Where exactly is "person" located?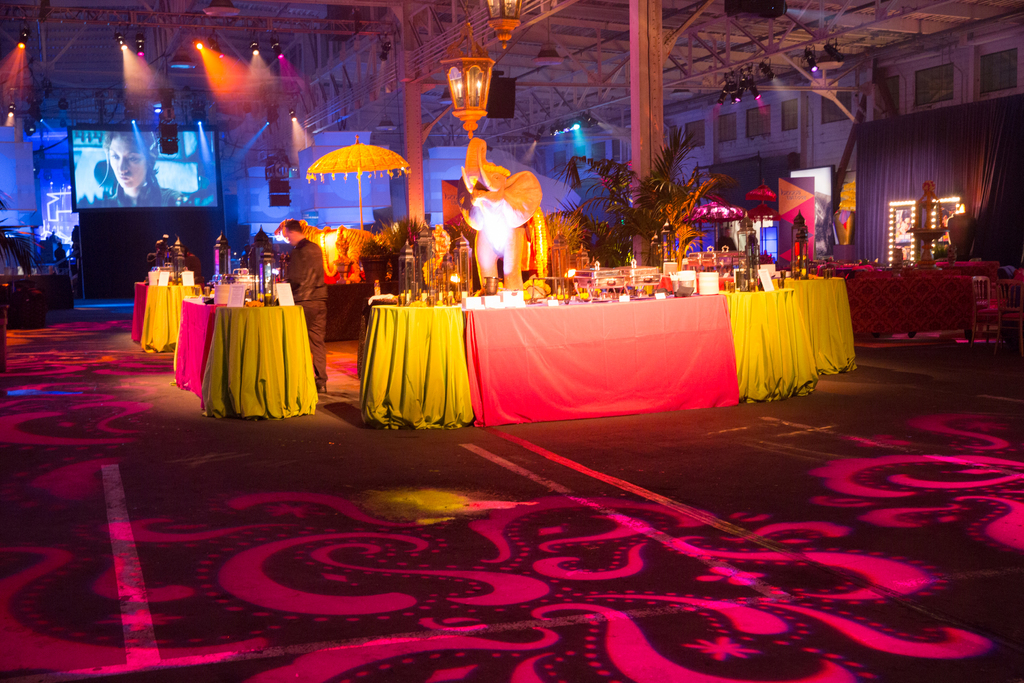
Its bounding box is [x1=289, y1=222, x2=329, y2=395].
